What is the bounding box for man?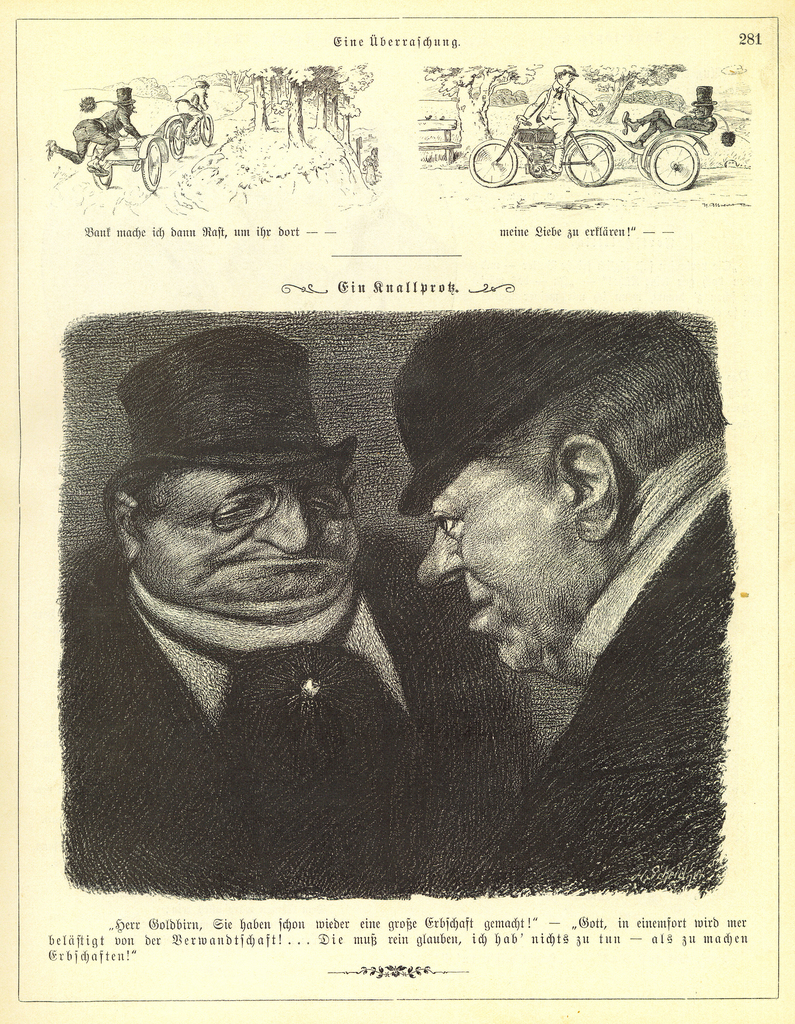
left=395, top=314, right=729, bottom=896.
